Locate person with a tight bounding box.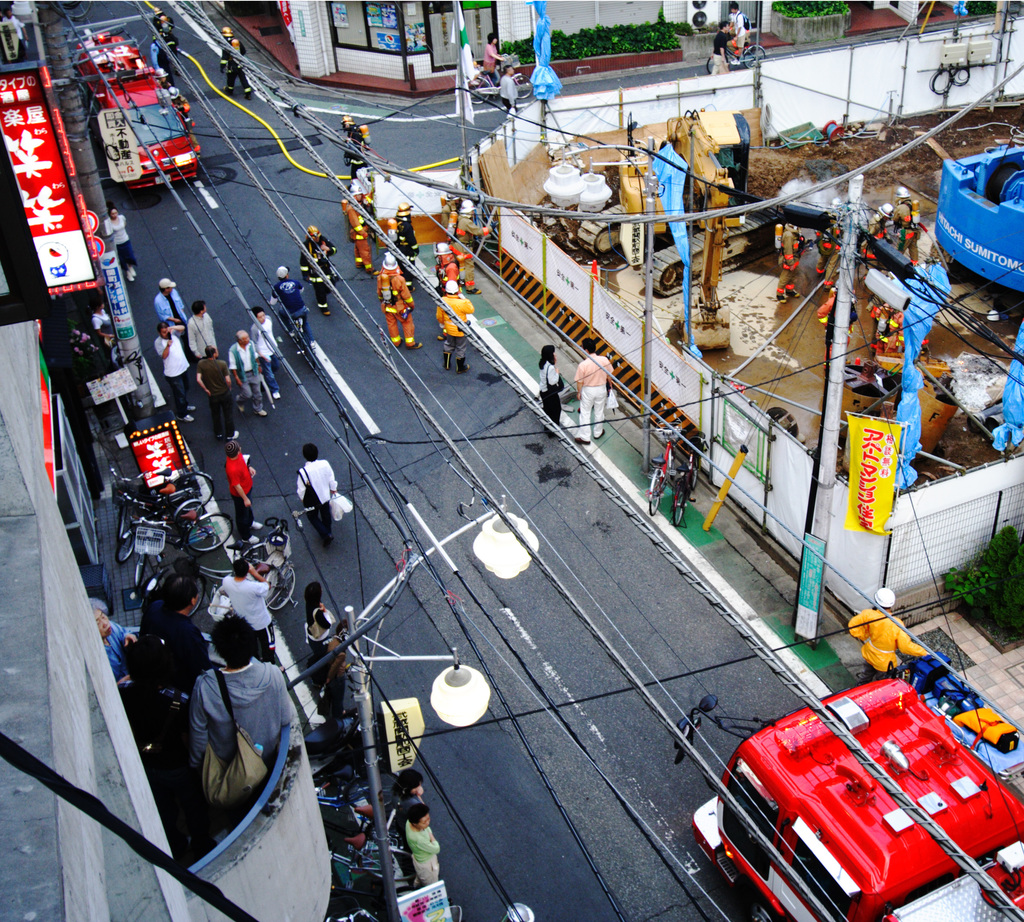
<box>227,328,269,420</box>.
